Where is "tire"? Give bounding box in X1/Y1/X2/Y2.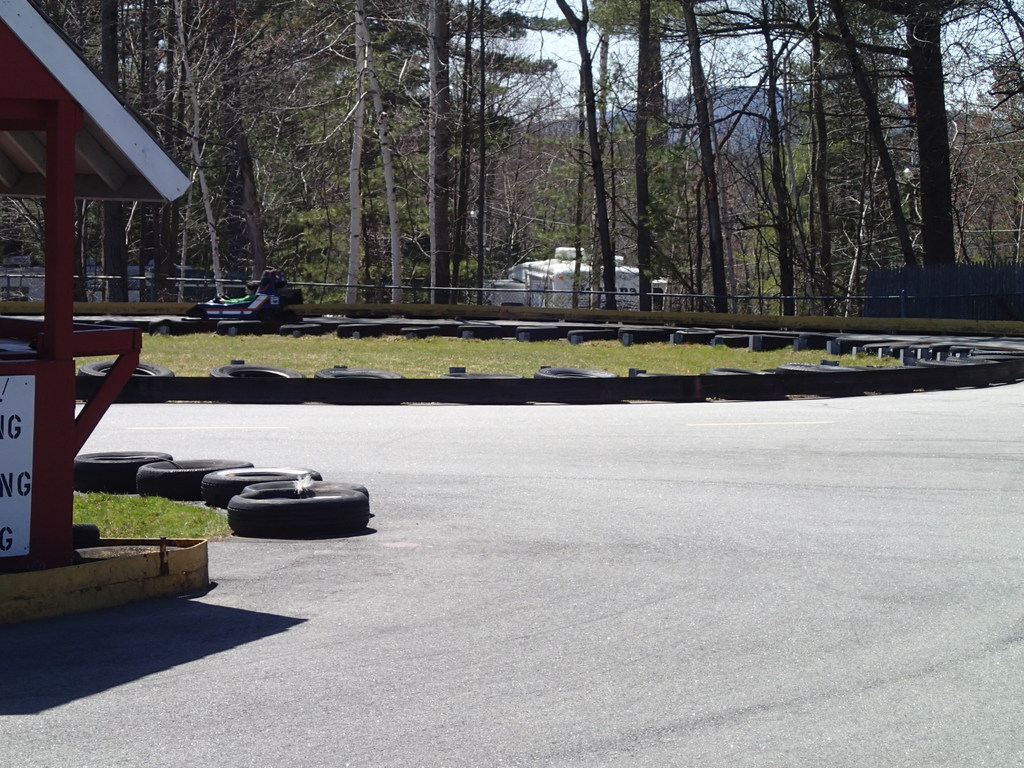
218/318/260/336.
